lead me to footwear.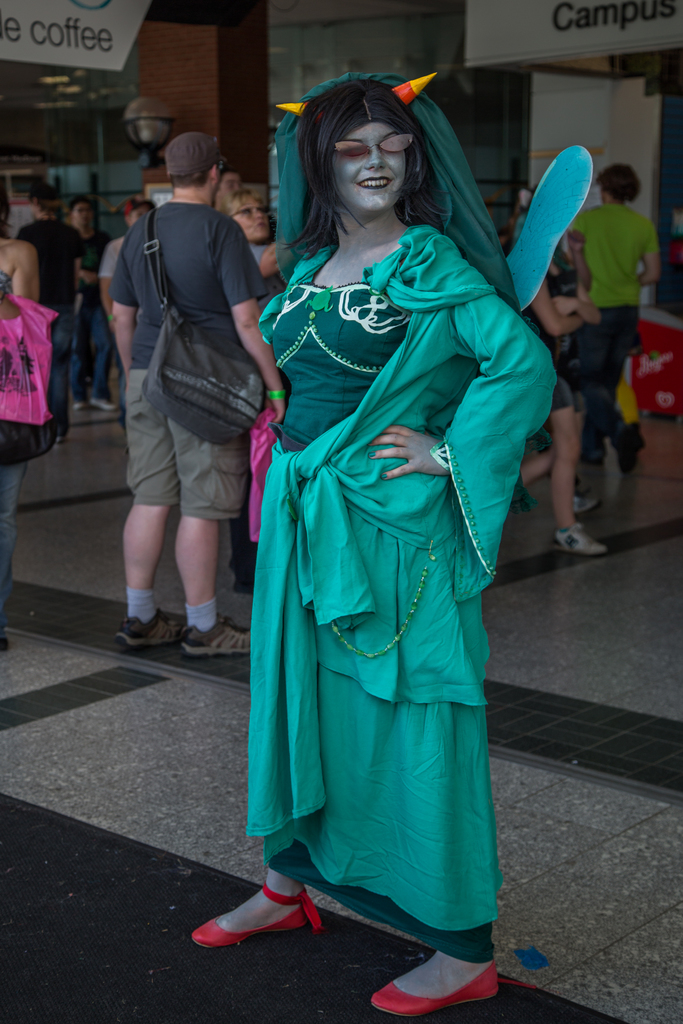
Lead to <bbox>370, 961, 500, 1020</bbox>.
